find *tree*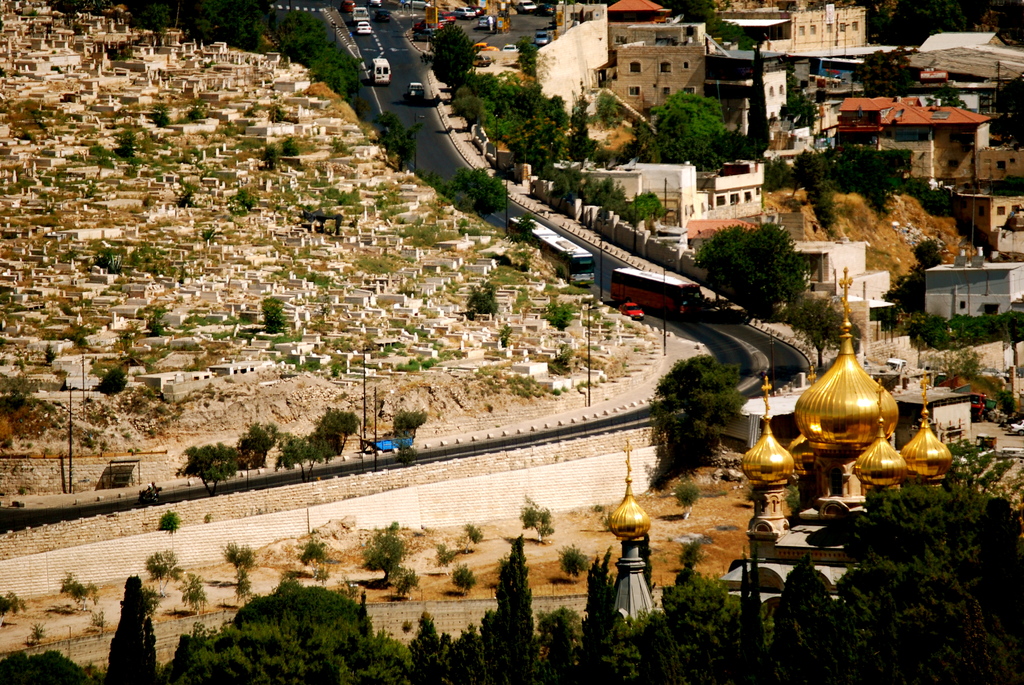
{"left": 854, "top": 46, "right": 923, "bottom": 98}
